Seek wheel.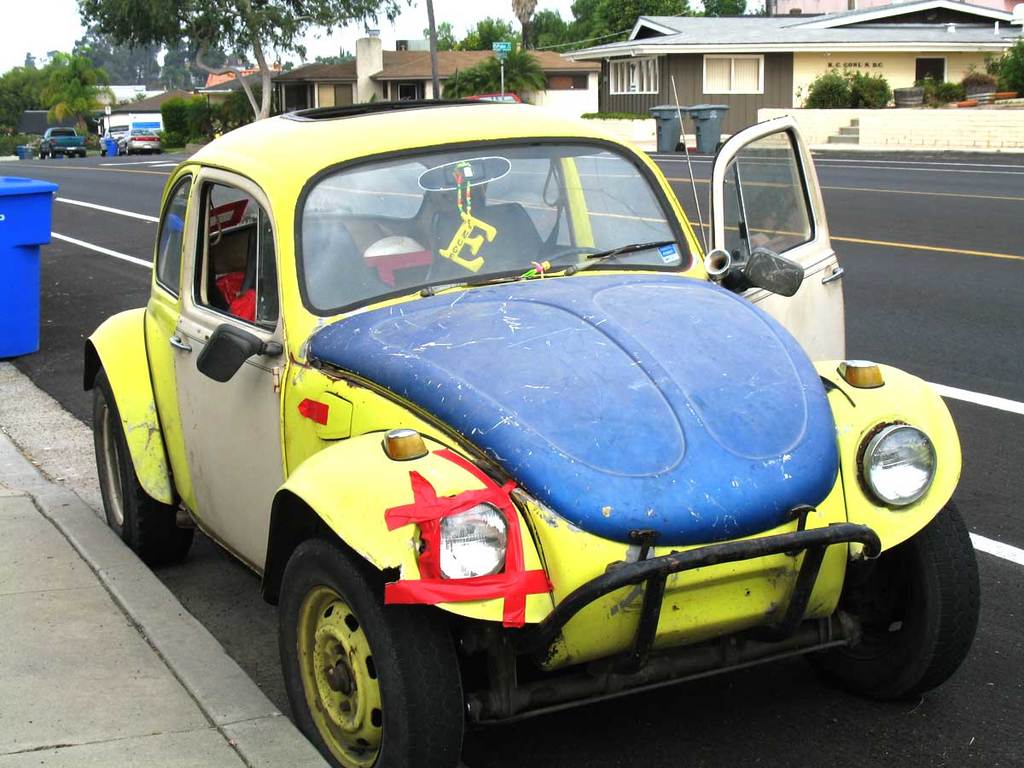
100, 146, 106, 157.
